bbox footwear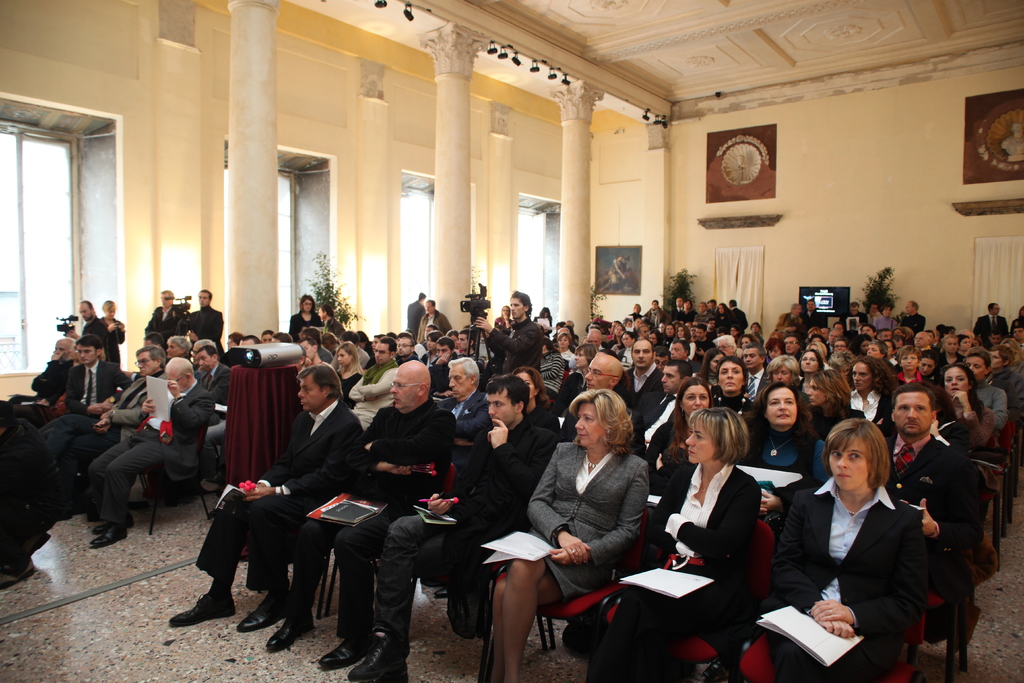
(left=345, top=632, right=412, bottom=682)
